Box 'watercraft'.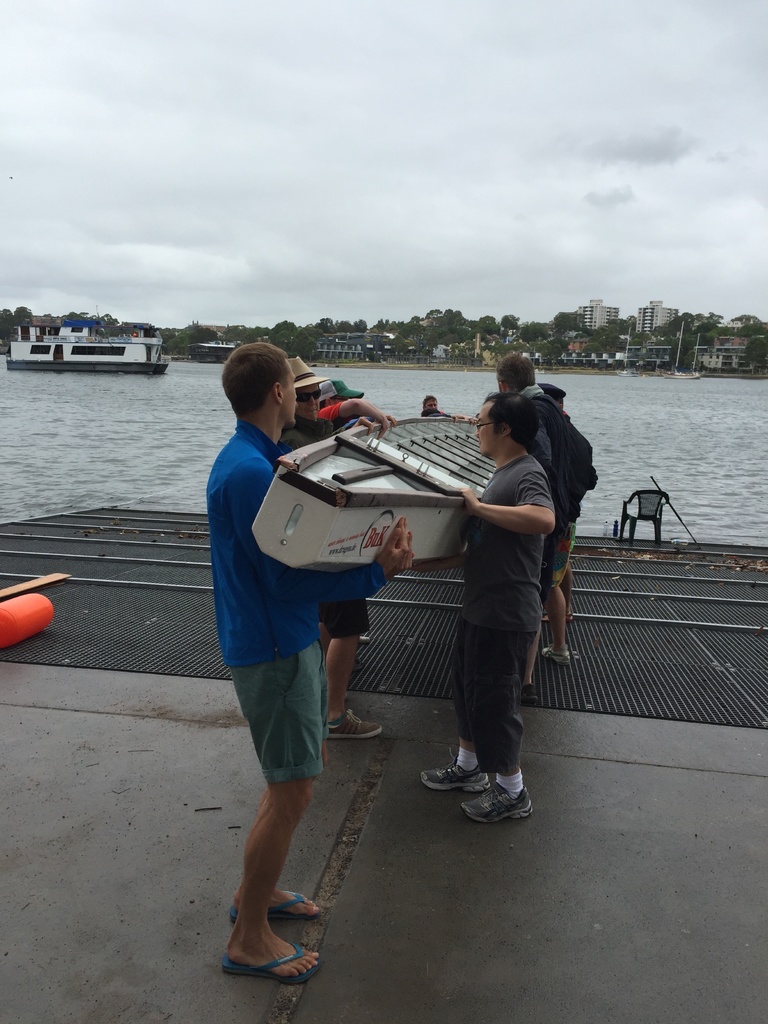
[18,300,161,361].
